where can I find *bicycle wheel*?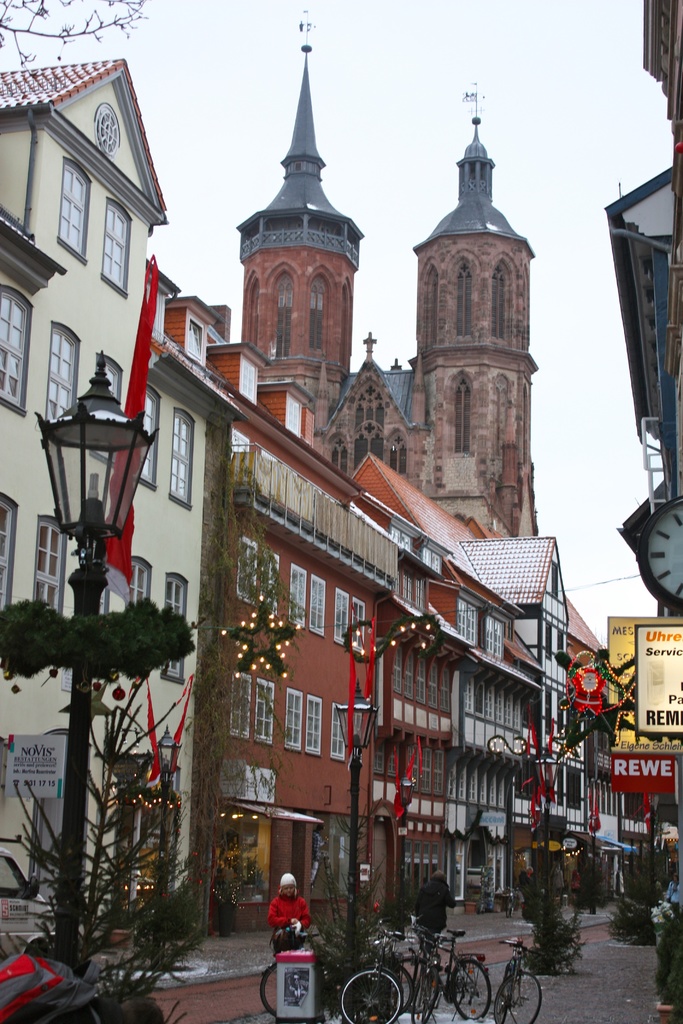
You can find it at bbox=(450, 961, 494, 1021).
